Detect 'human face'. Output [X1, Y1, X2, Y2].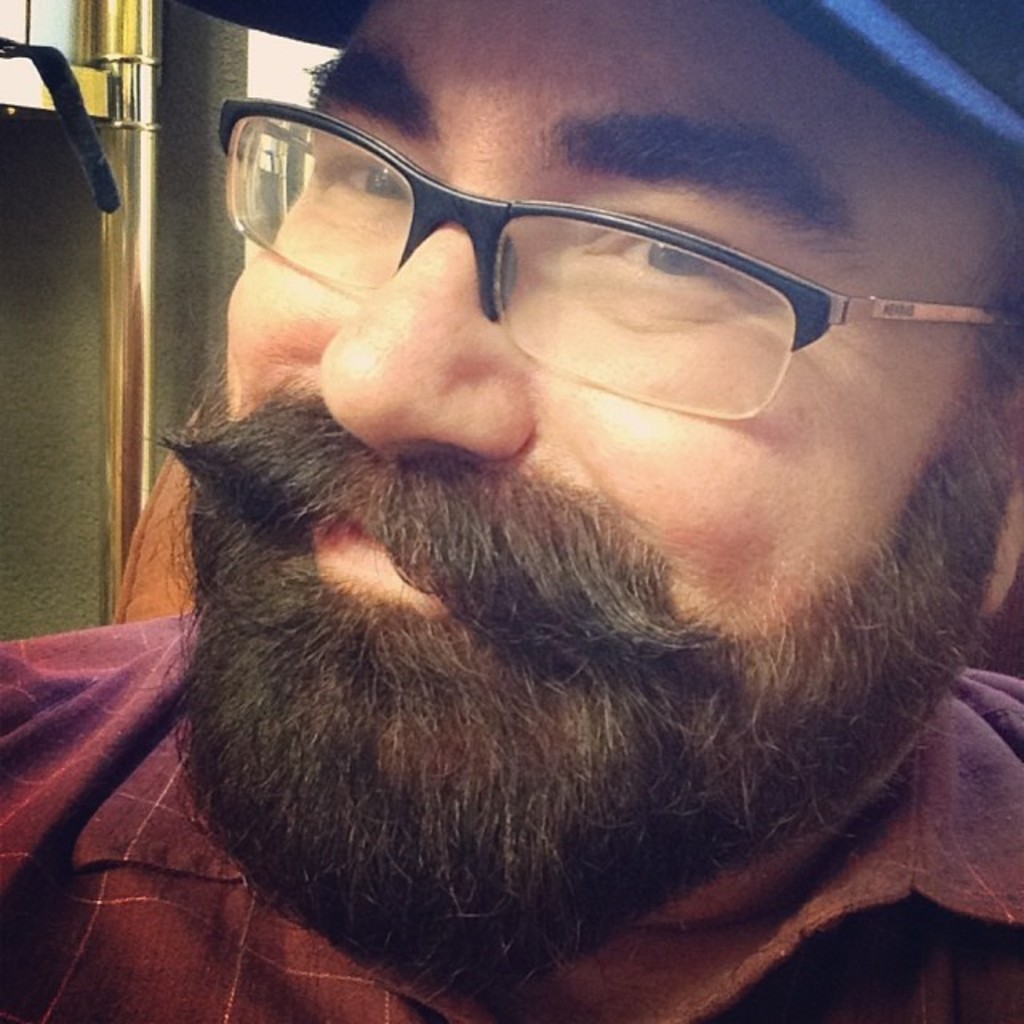
[182, 5, 1018, 954].
